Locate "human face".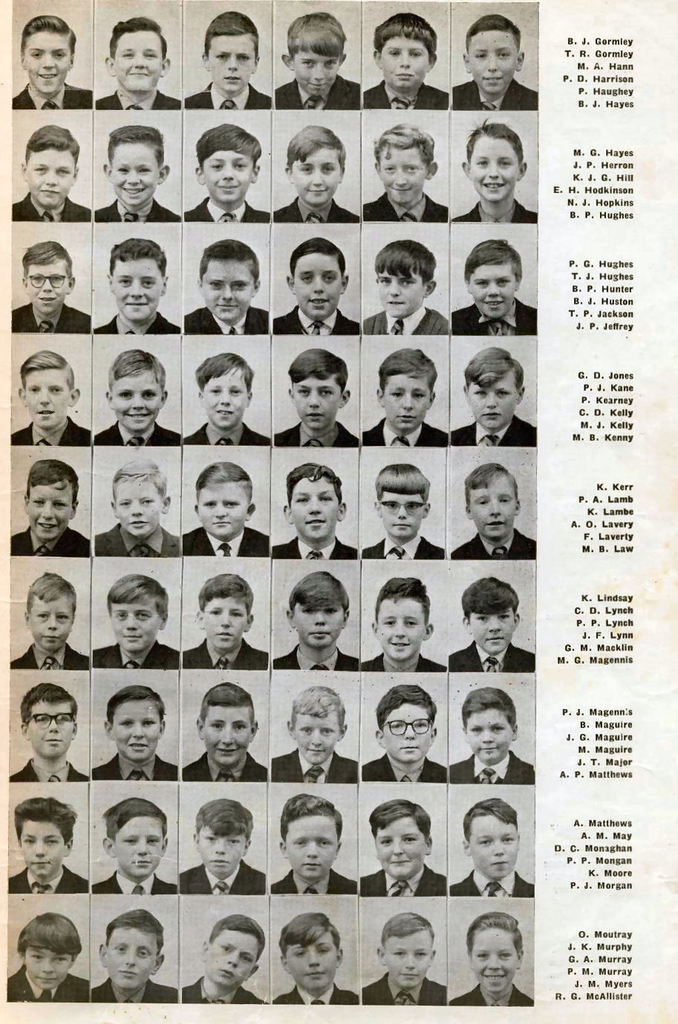
Bounding box: {"left": 27, "top": 365, "right": 70, "bottom": 427}.
